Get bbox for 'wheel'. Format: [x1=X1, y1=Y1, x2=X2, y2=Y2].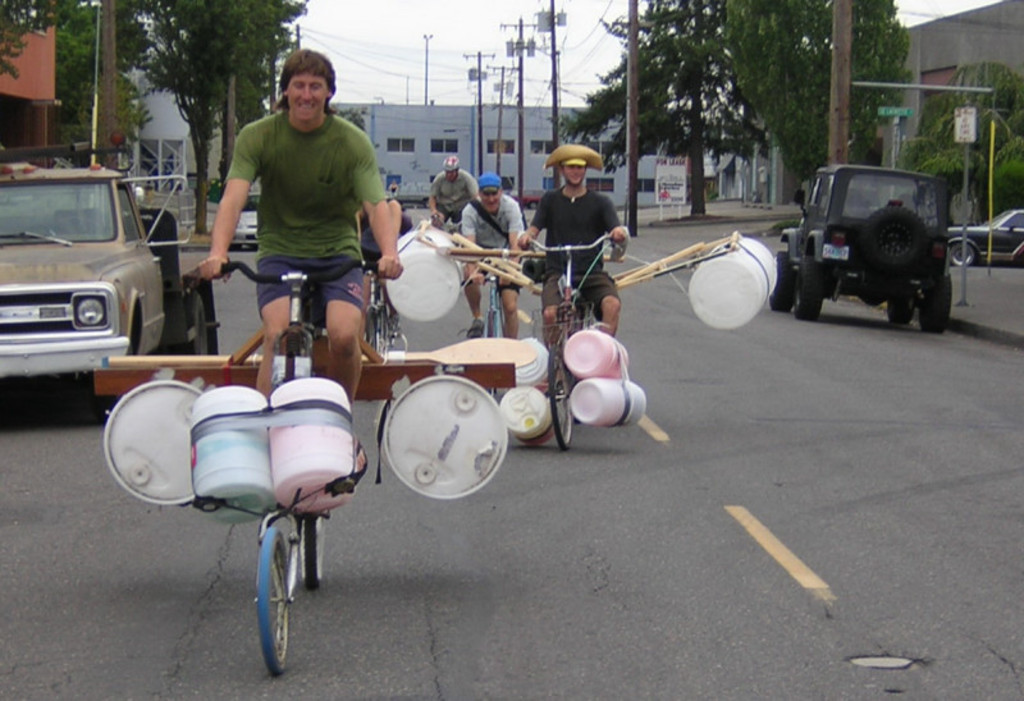
[x1=191, y1=295, x2=209, y2=359].
